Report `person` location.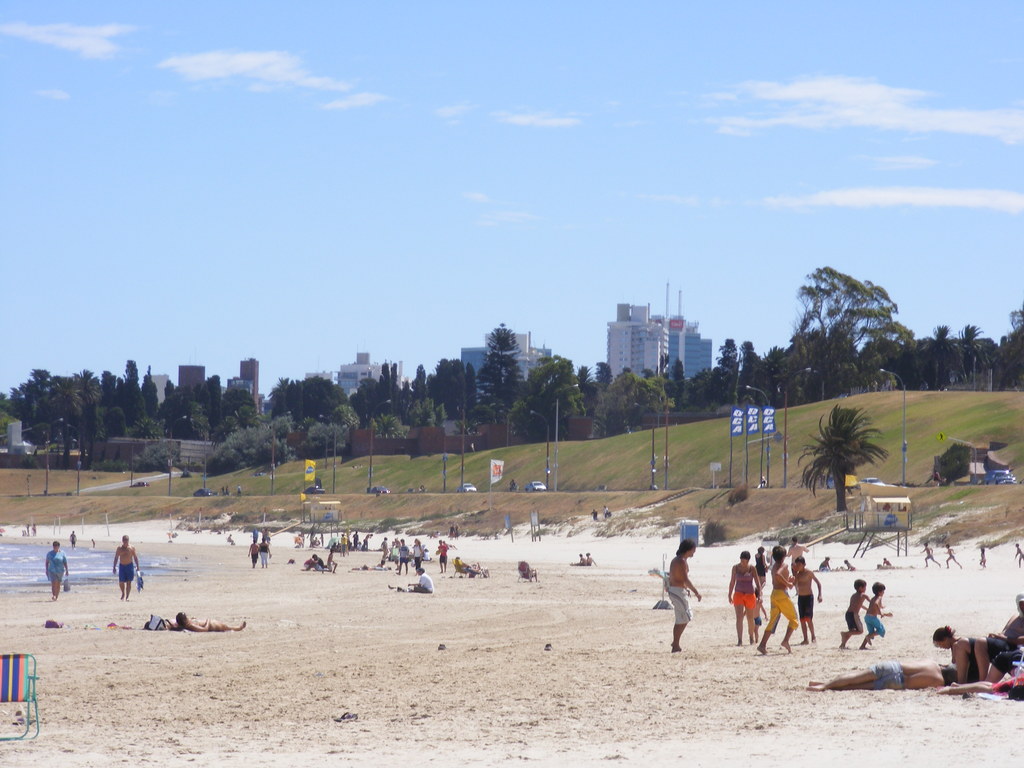
Report: (920,542,941,569).
